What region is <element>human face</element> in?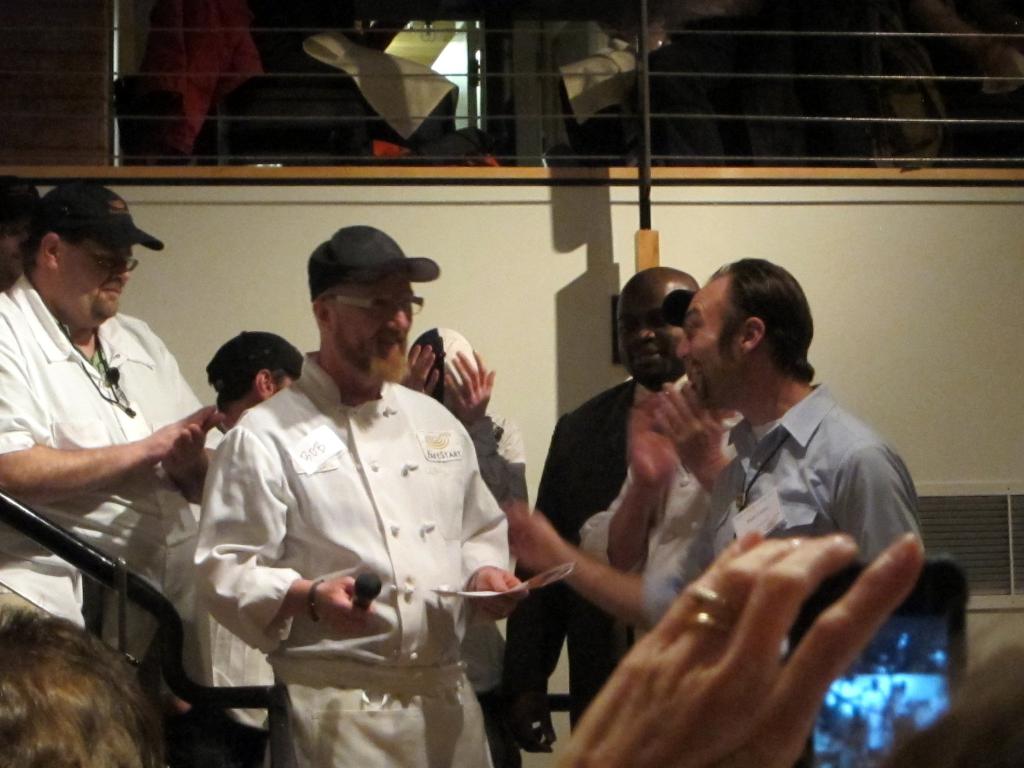
<bbox>613, 286, 684, 381</bbox>.
